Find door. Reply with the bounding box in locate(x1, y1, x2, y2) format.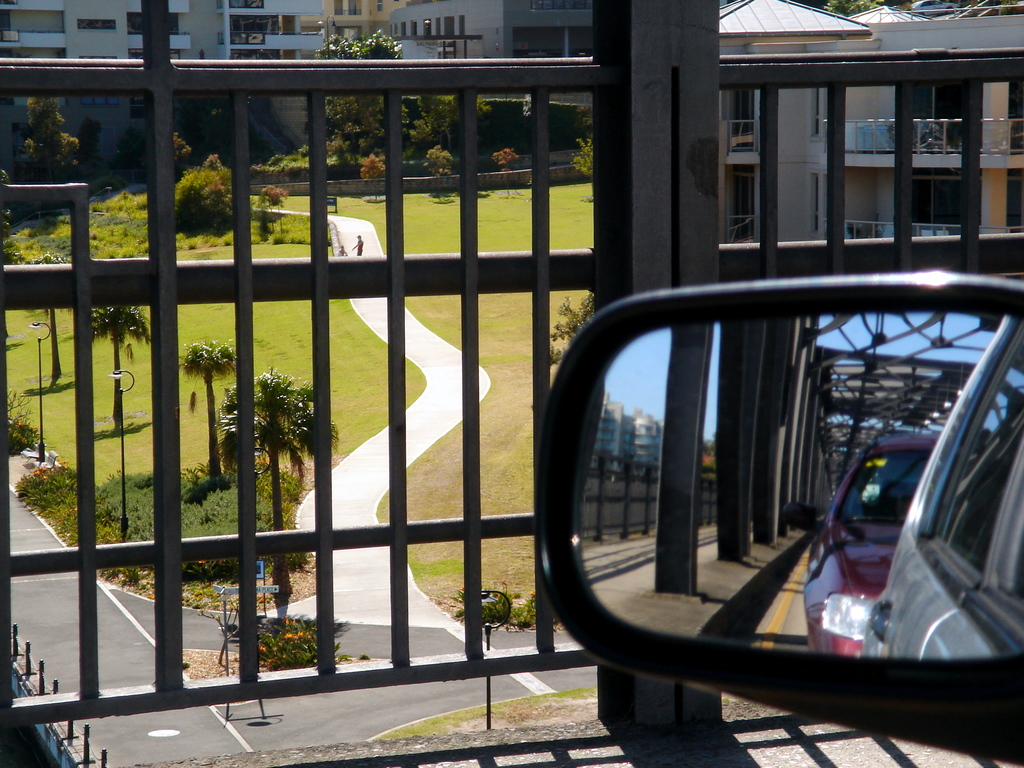
locate(283, 49, 295, 60).
